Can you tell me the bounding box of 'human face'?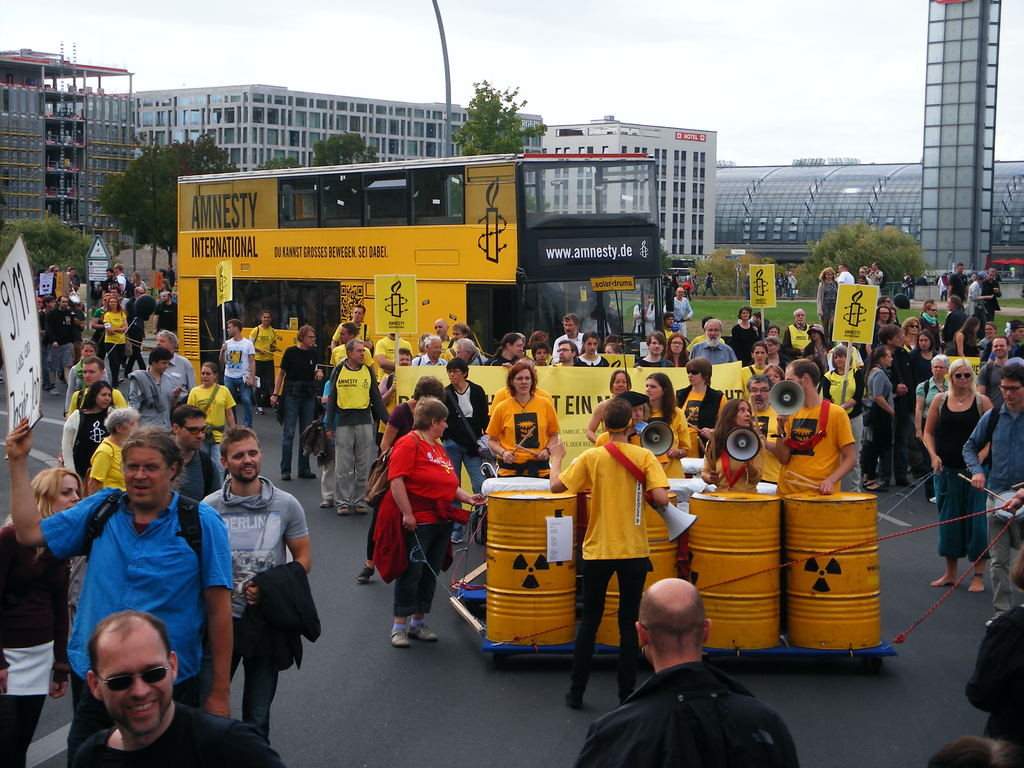
120 449 173 509.
